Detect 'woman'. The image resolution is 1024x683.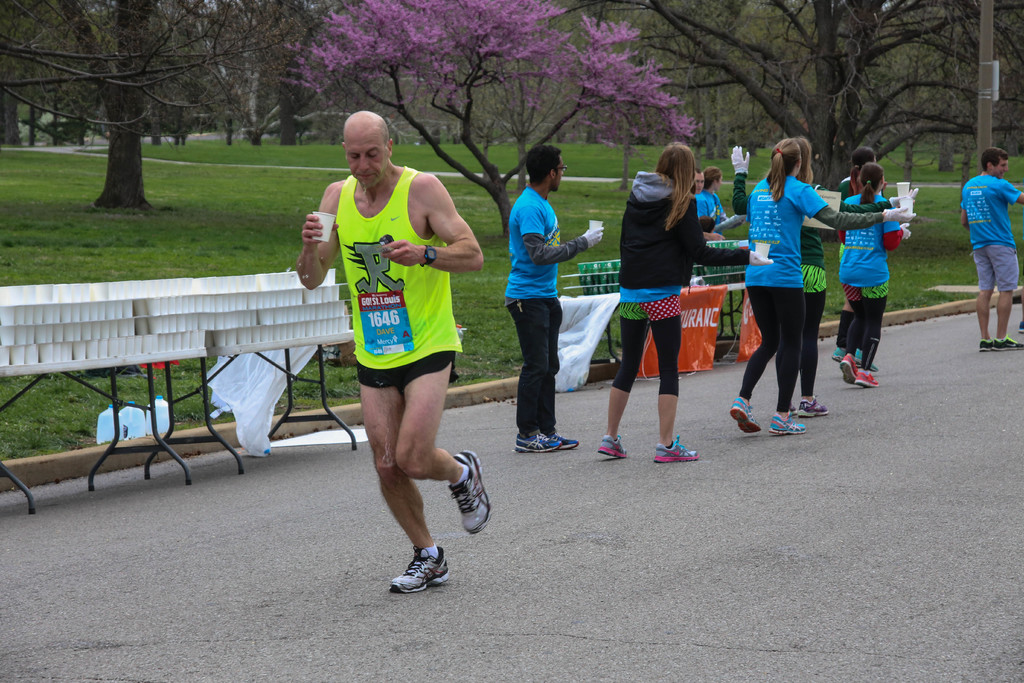
Rect(728, 139, 915, 441).
